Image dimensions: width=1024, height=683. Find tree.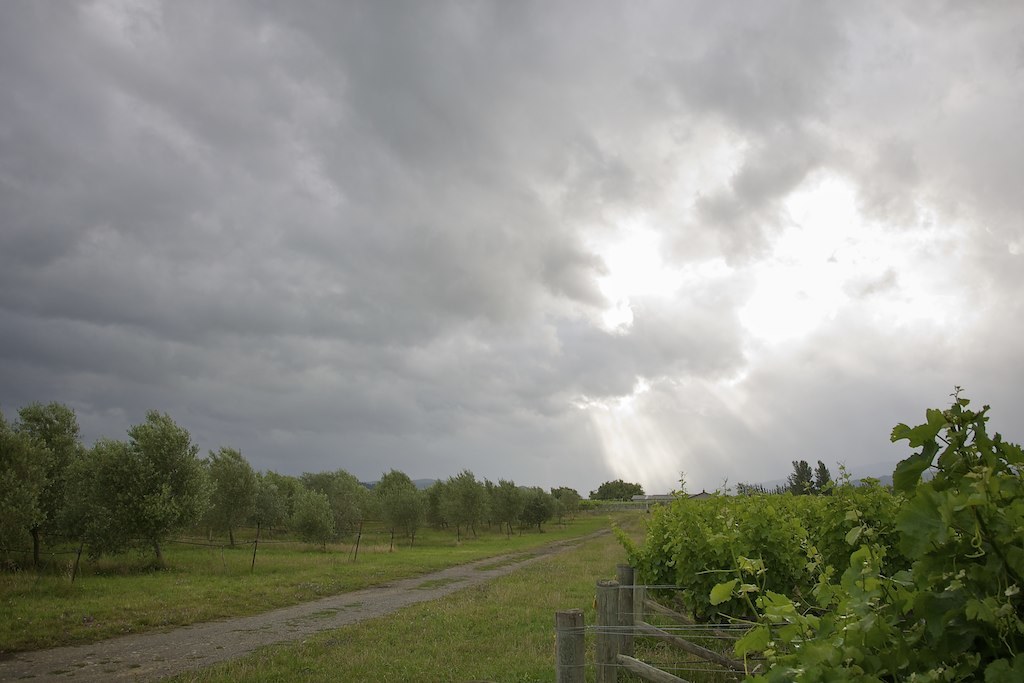
Rect(593, 478, 644, 501).
